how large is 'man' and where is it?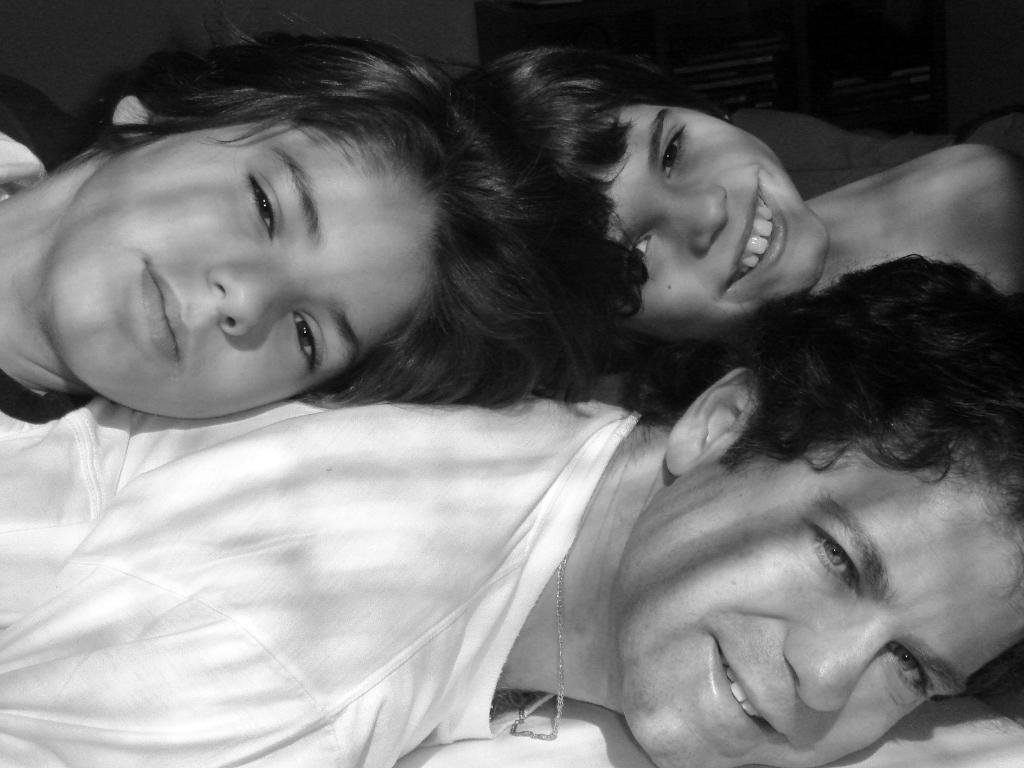
Bounding box: locate(0, 244, 1023, 767).
